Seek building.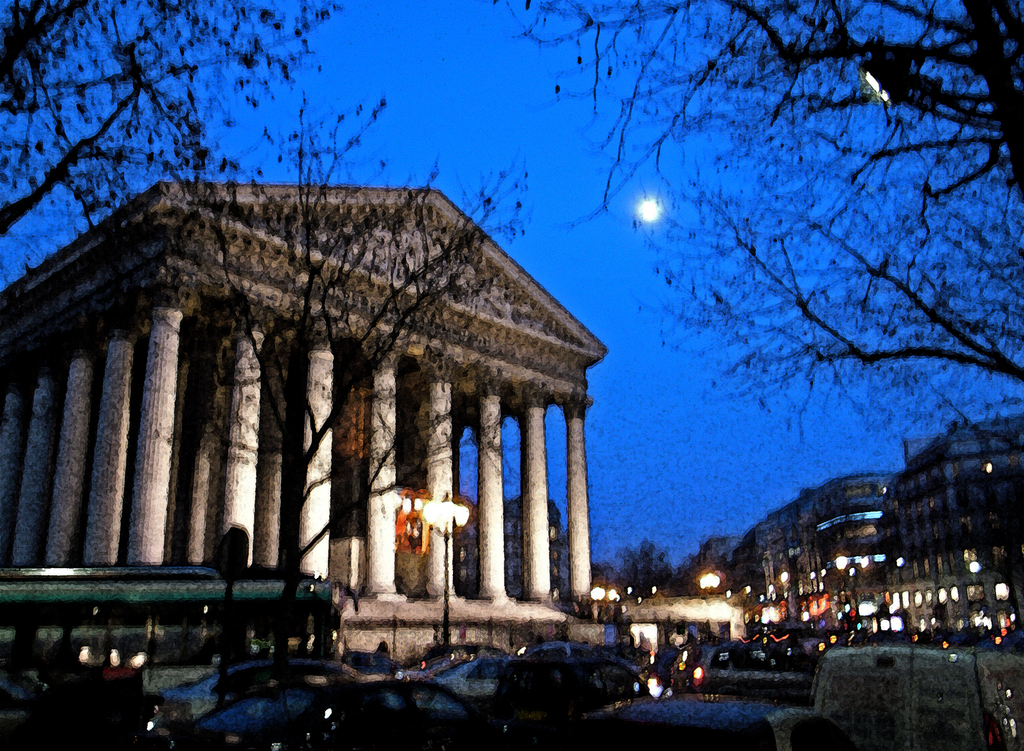
bbox(0, 185, 607, 678).
